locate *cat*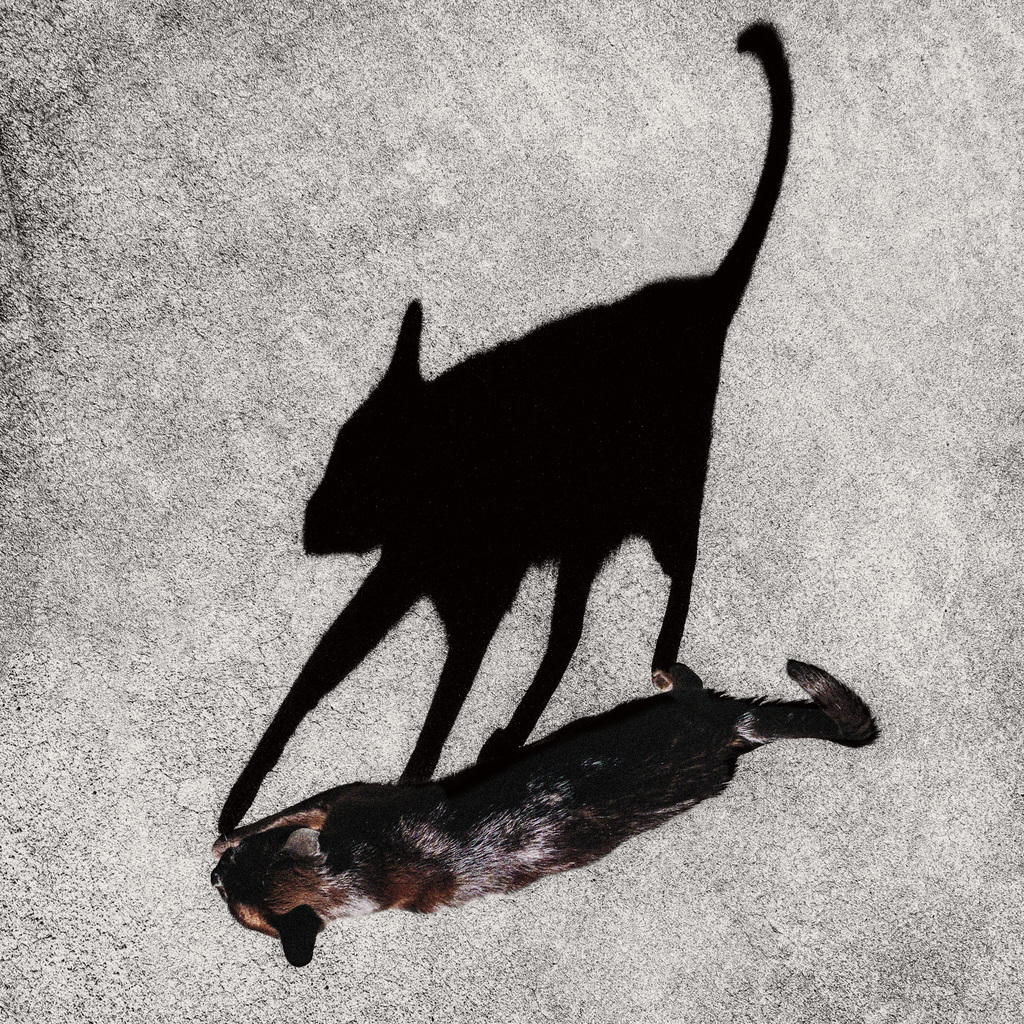
bbox=[218, 657, 875, 975]
